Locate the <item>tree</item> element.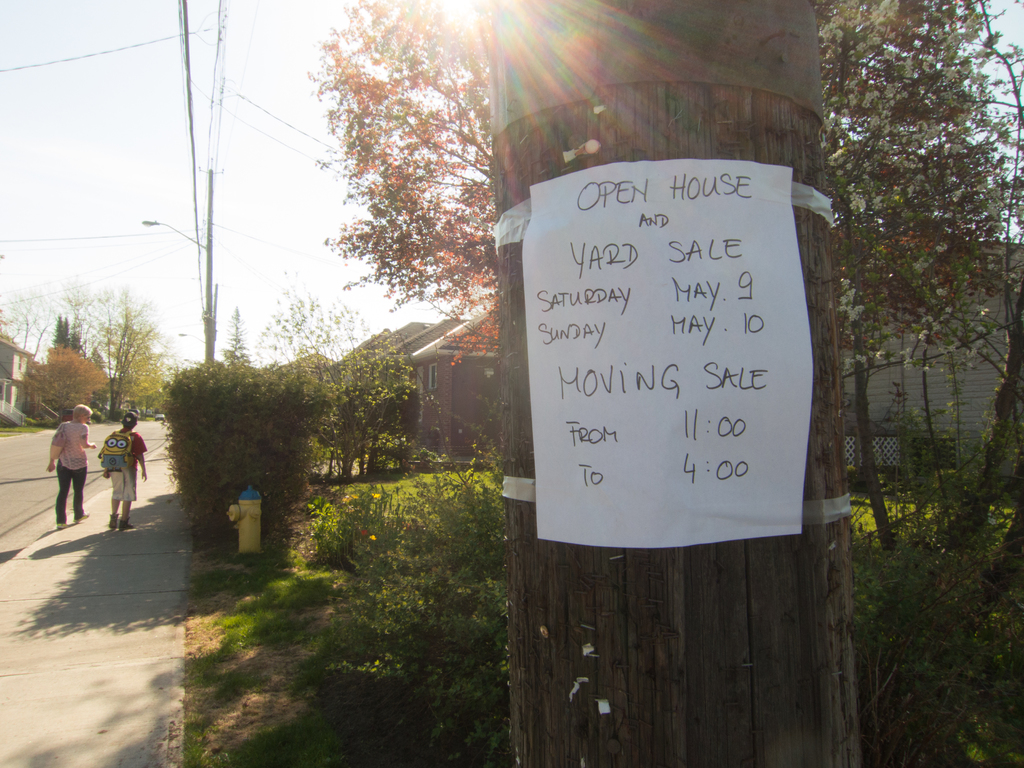
Element bbox: 291/10/523/414.
